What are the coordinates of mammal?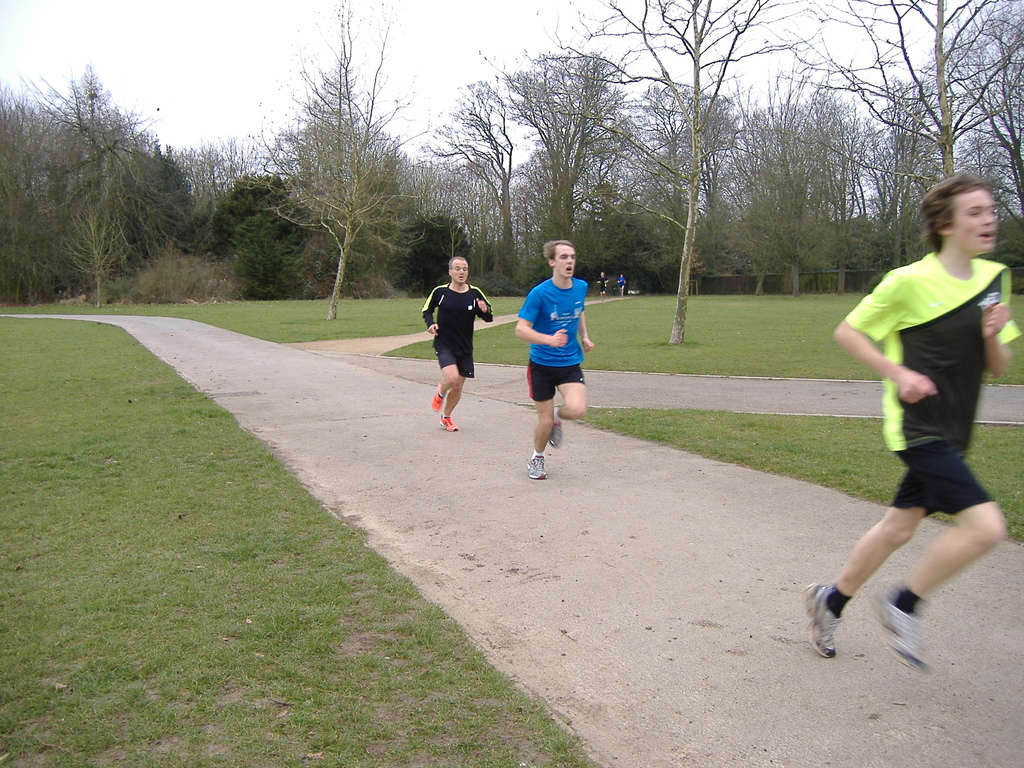
crop(422, 256, 495, 431).
